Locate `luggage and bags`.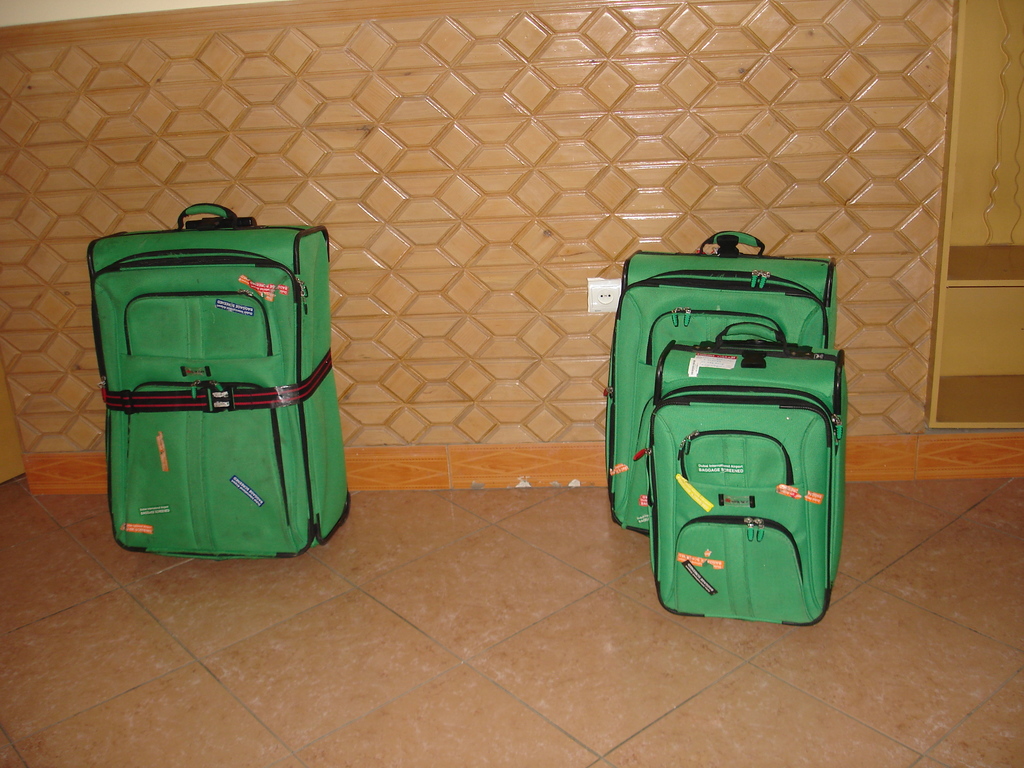
Bounding box: (left=607, top=228, right=837, bottom=538).
